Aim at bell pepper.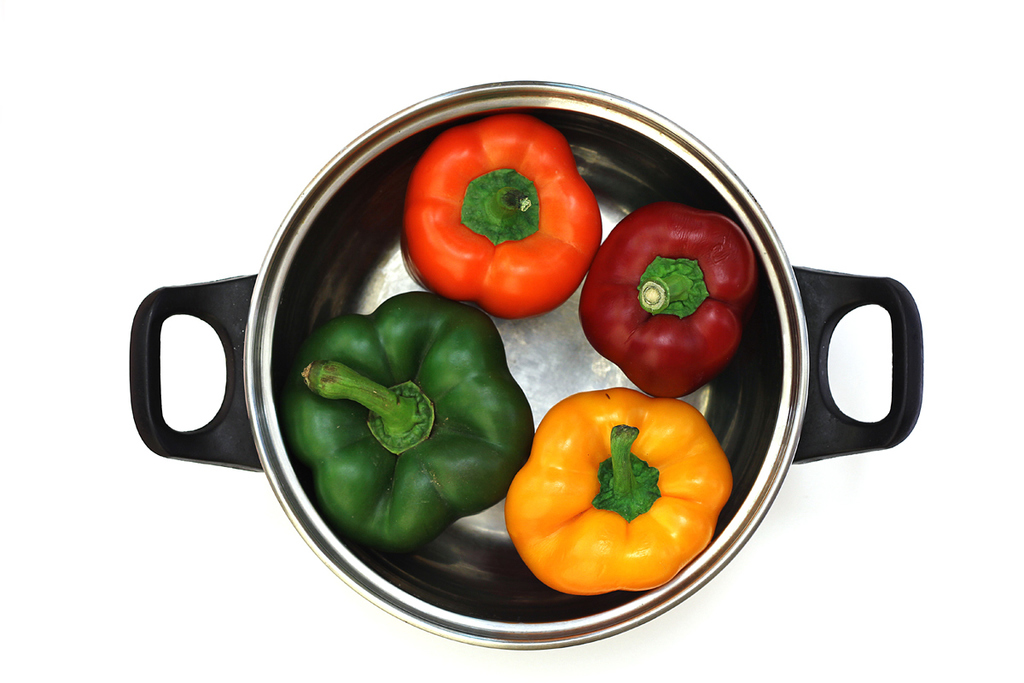
Aimed at 288:293:539:556.
